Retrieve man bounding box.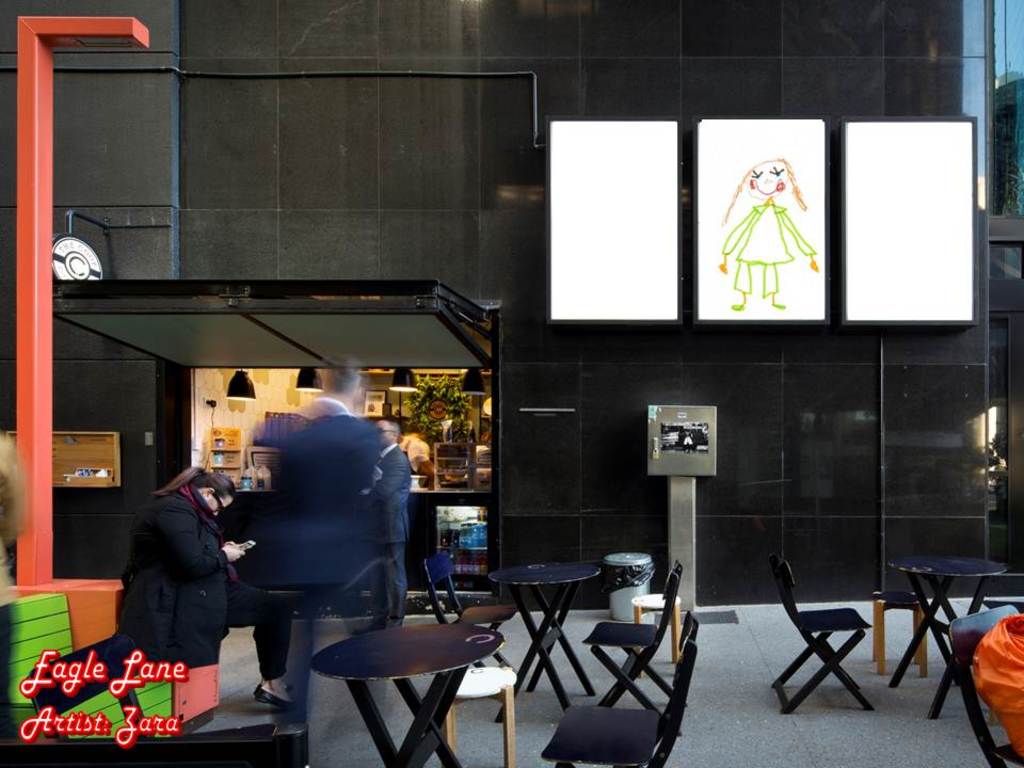
Bounding box: <region>359, 419, 414, 628</region>.
